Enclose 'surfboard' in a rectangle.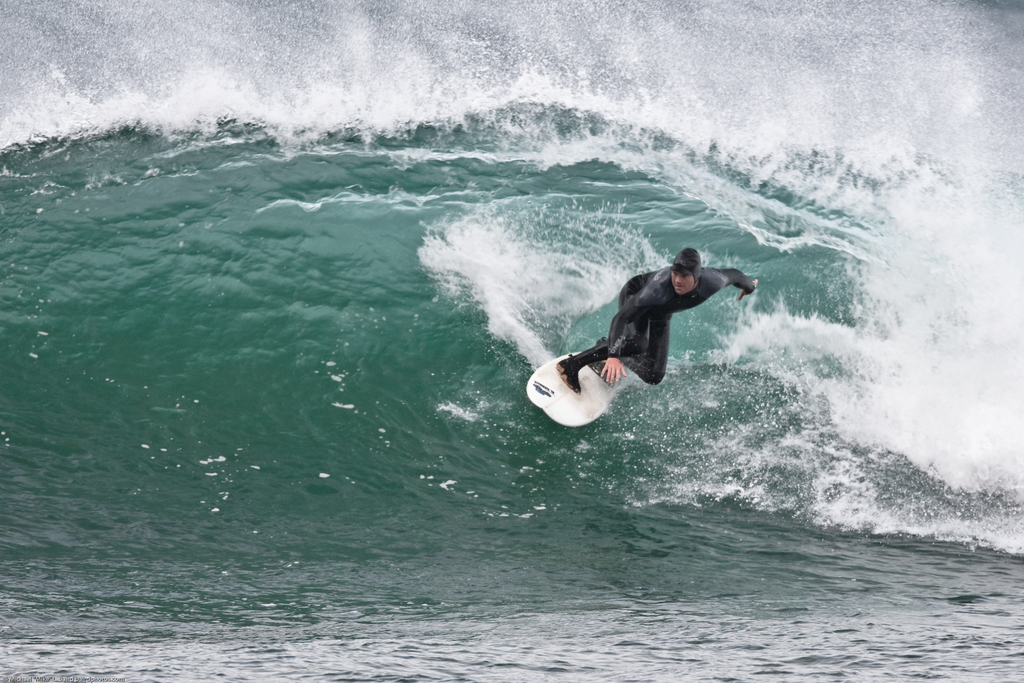
region(524, 342, 627, 434).
